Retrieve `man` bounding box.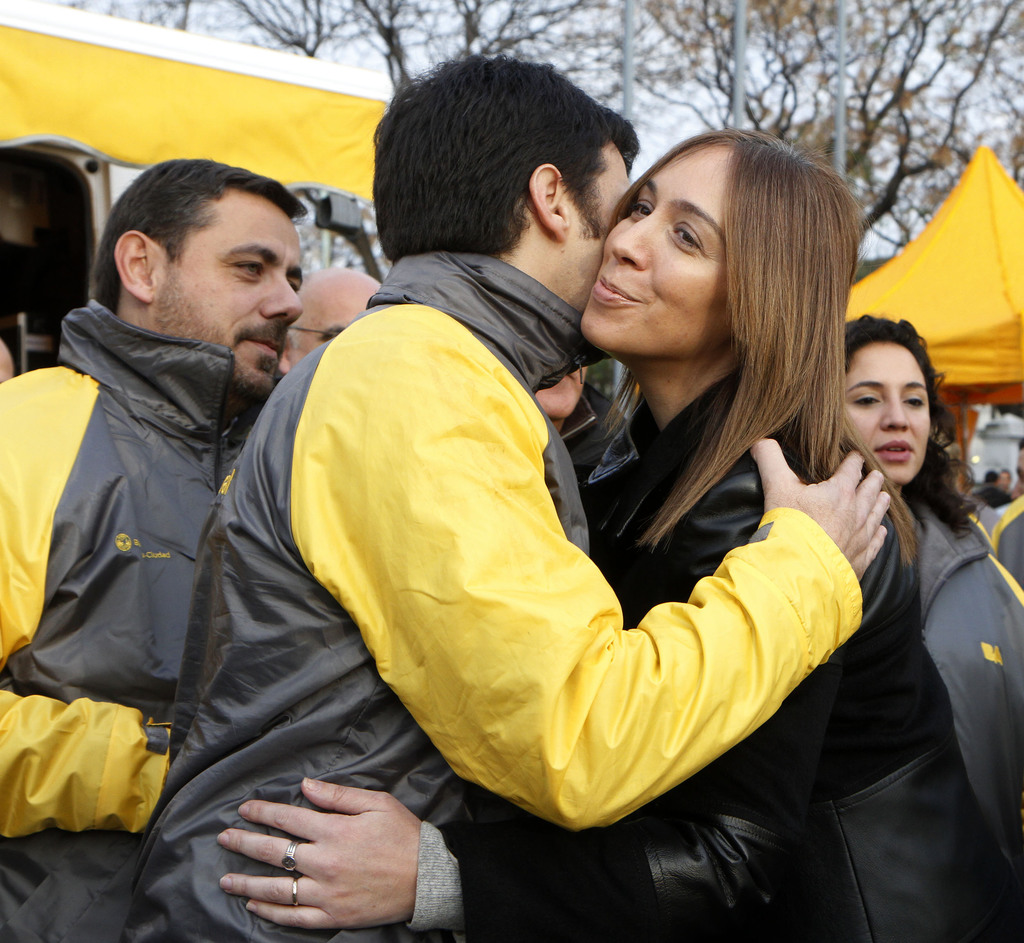
Bounding box: [11,143,319,894].
